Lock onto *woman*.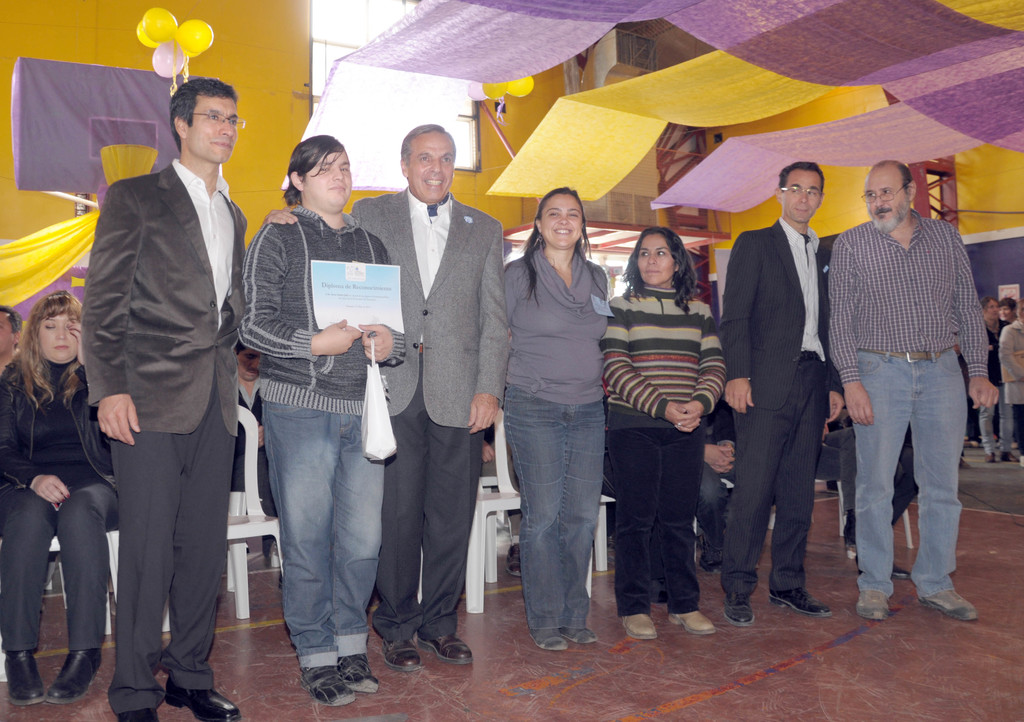
Locked: (left=483, top=169, right=637, bottom=671).
